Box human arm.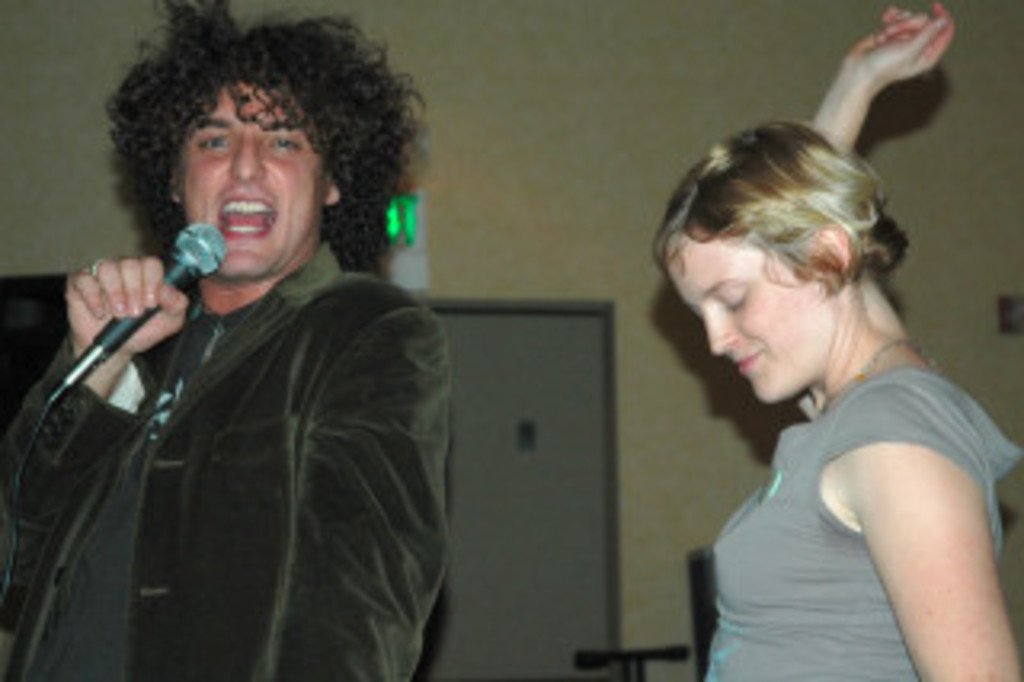
<region>864, 432, 1021, 679</region>.
